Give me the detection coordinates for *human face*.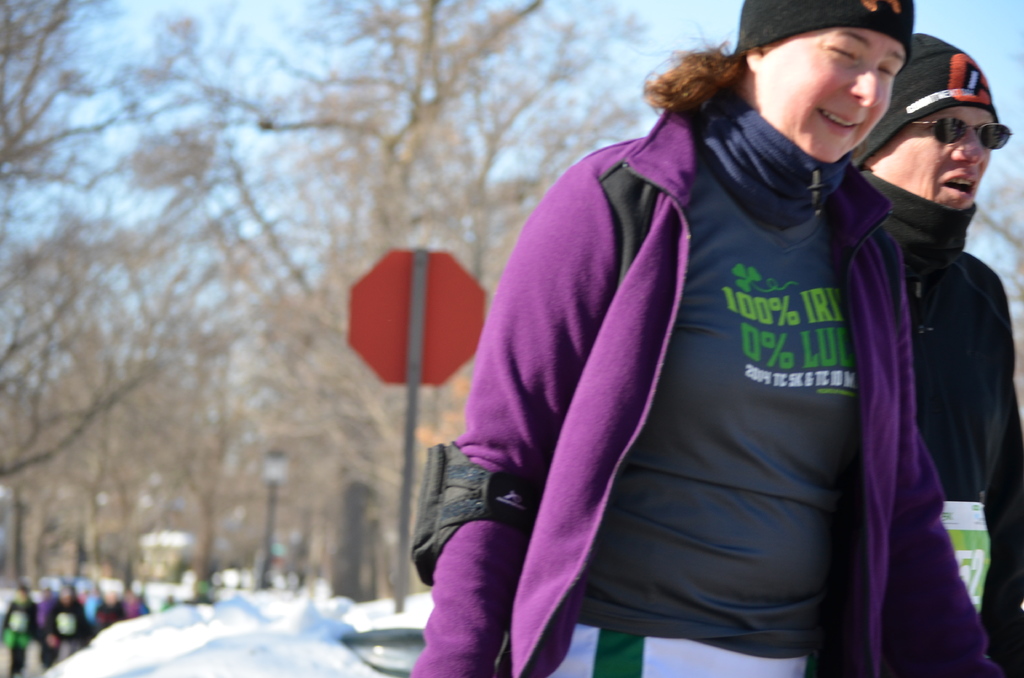
select_region(876, 106, 999, 211).
